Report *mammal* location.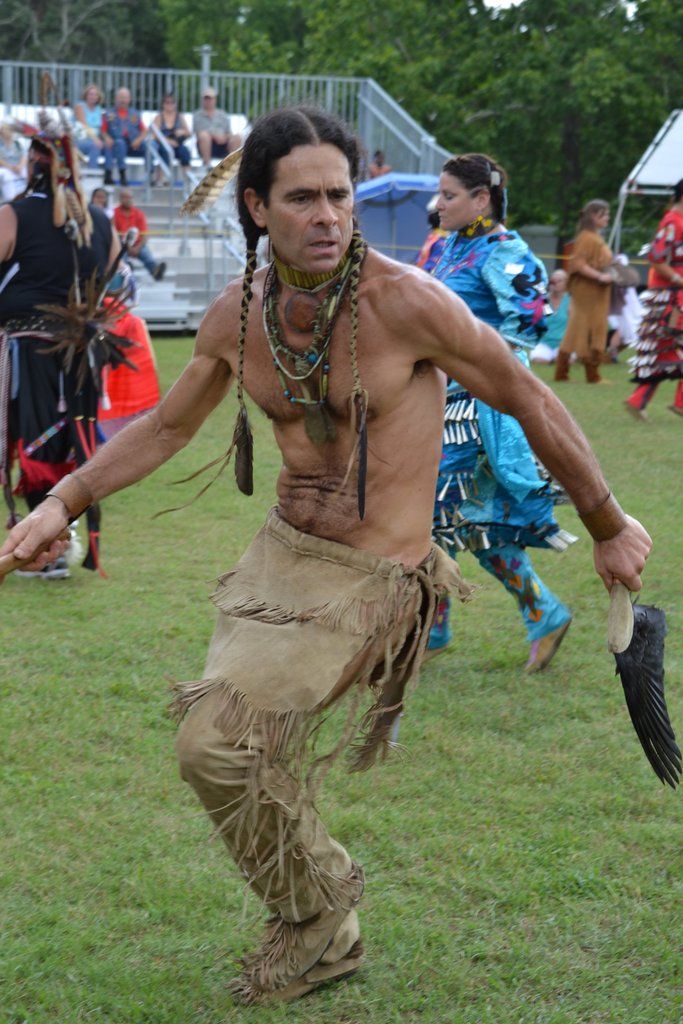
Report: Rect(370, 152, 391, 180).
